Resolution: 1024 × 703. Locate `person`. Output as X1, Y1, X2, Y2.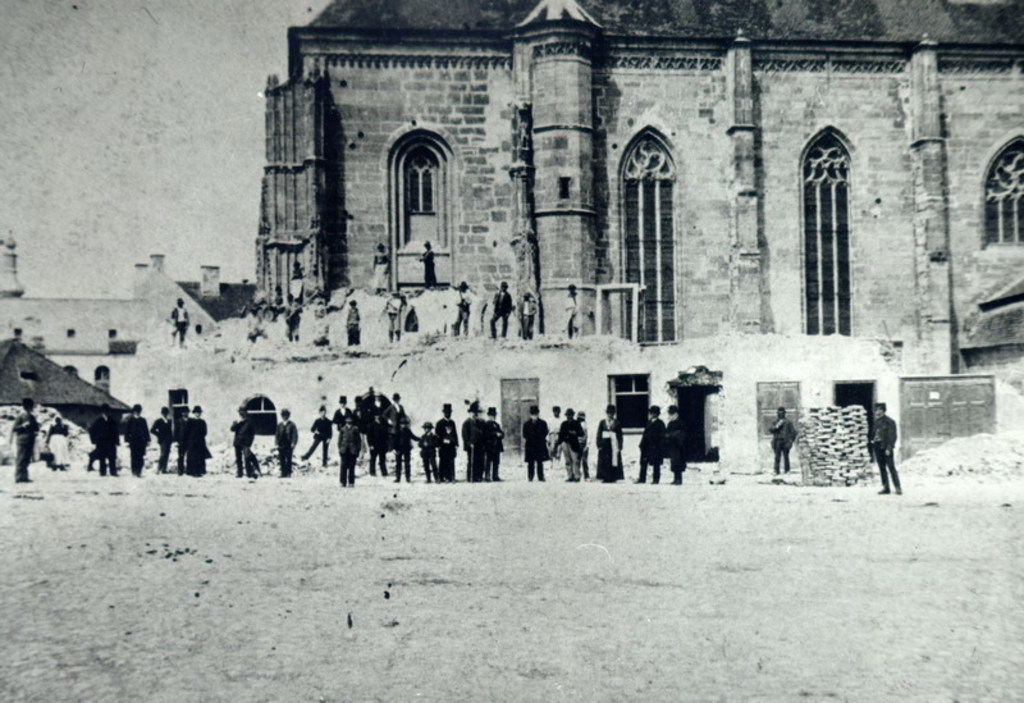
229, 402, 256, 480.
